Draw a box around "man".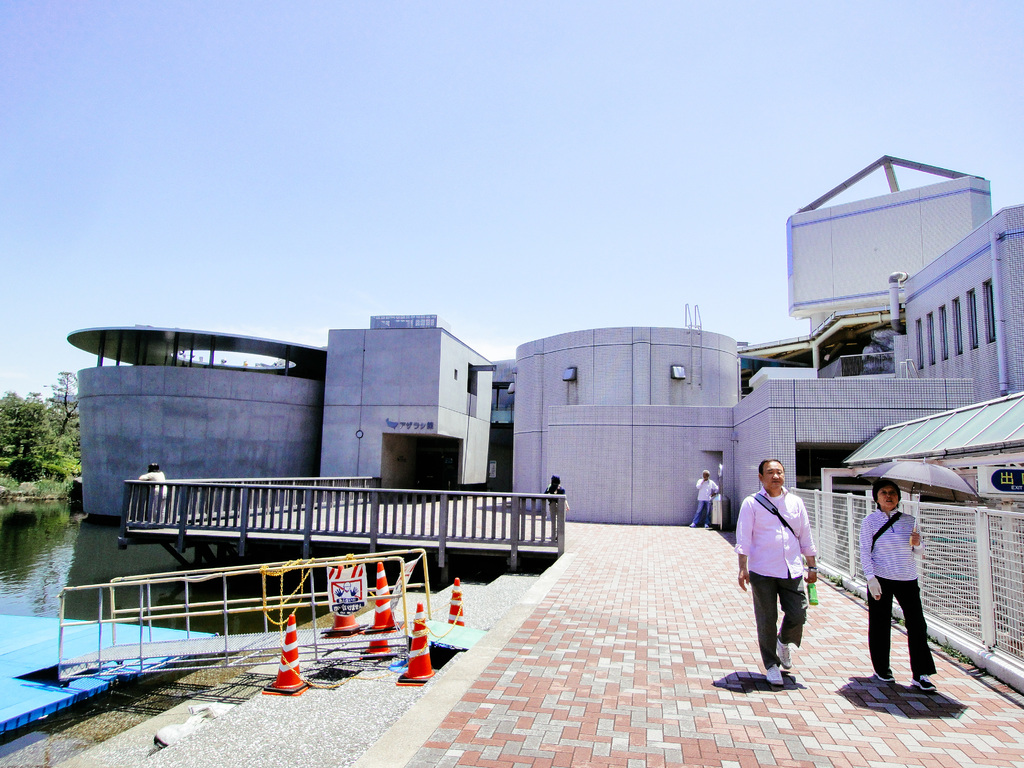
734, 456, 817, 685.
